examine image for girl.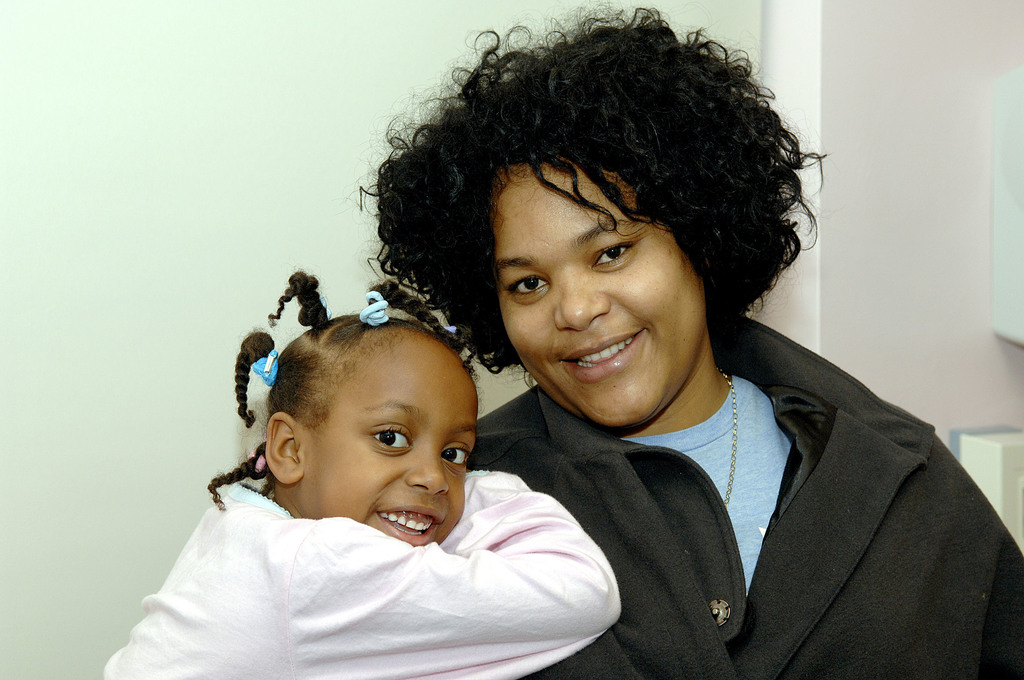
Examination result: <bbox>104, 271, 623, 679</bbox>.
